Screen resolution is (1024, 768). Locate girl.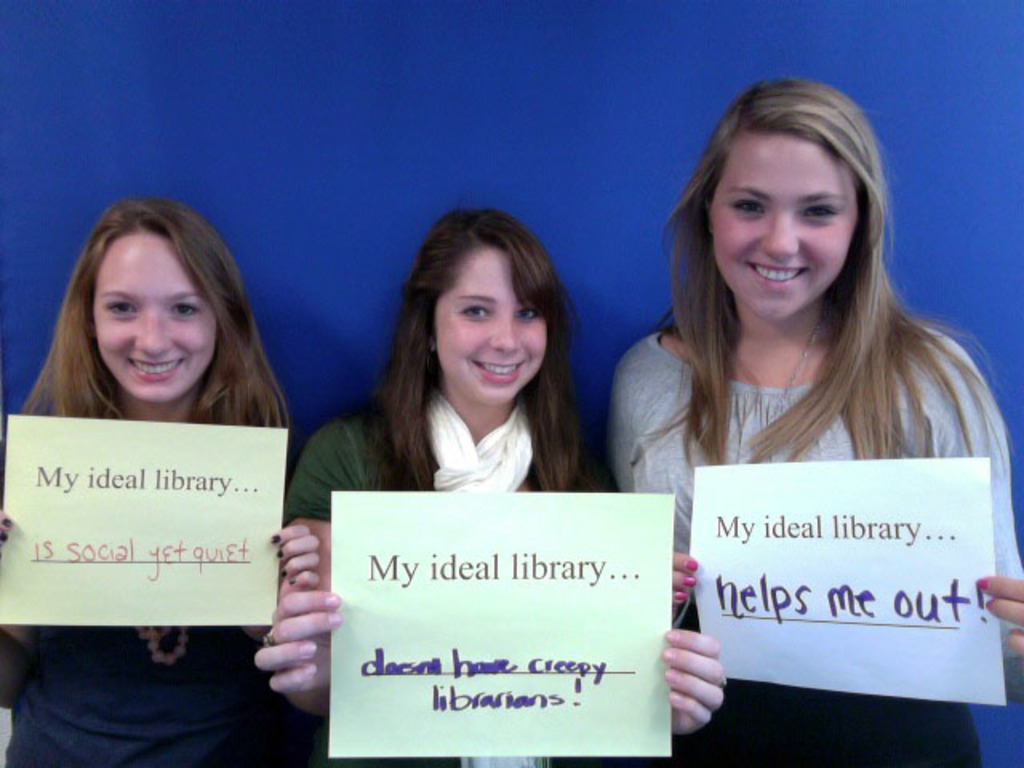
[x1=610, y1=72, x2=1022, y2=766].
